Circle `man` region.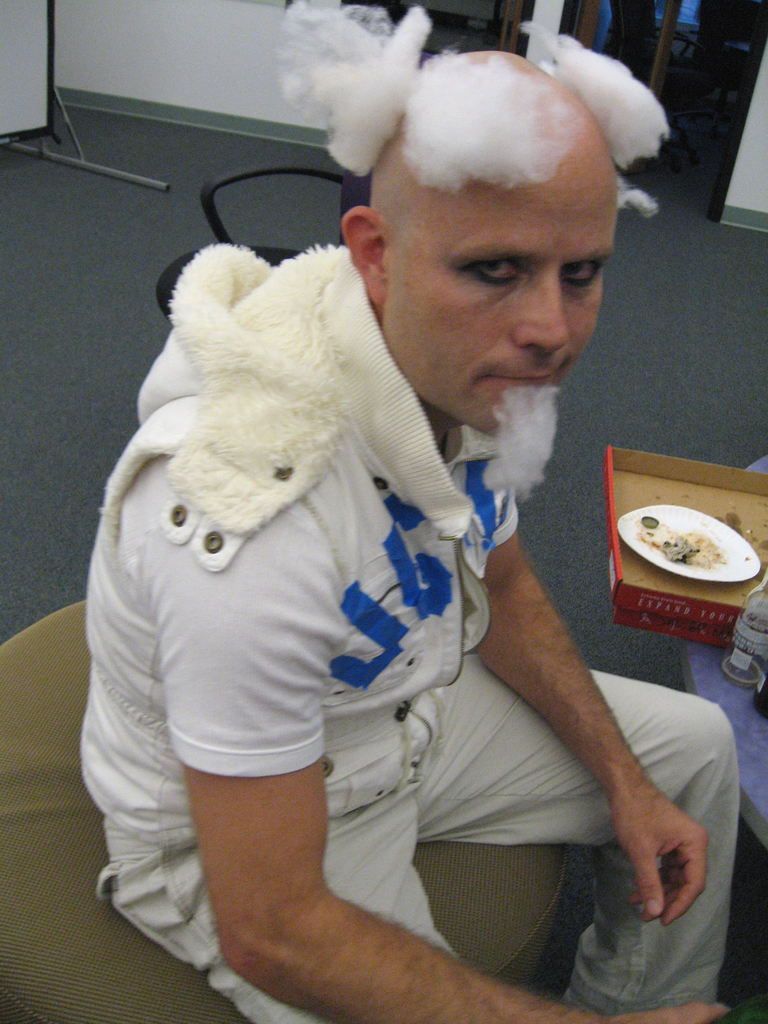
Region: [left=87, top=35, right=714, bottom=1002].
